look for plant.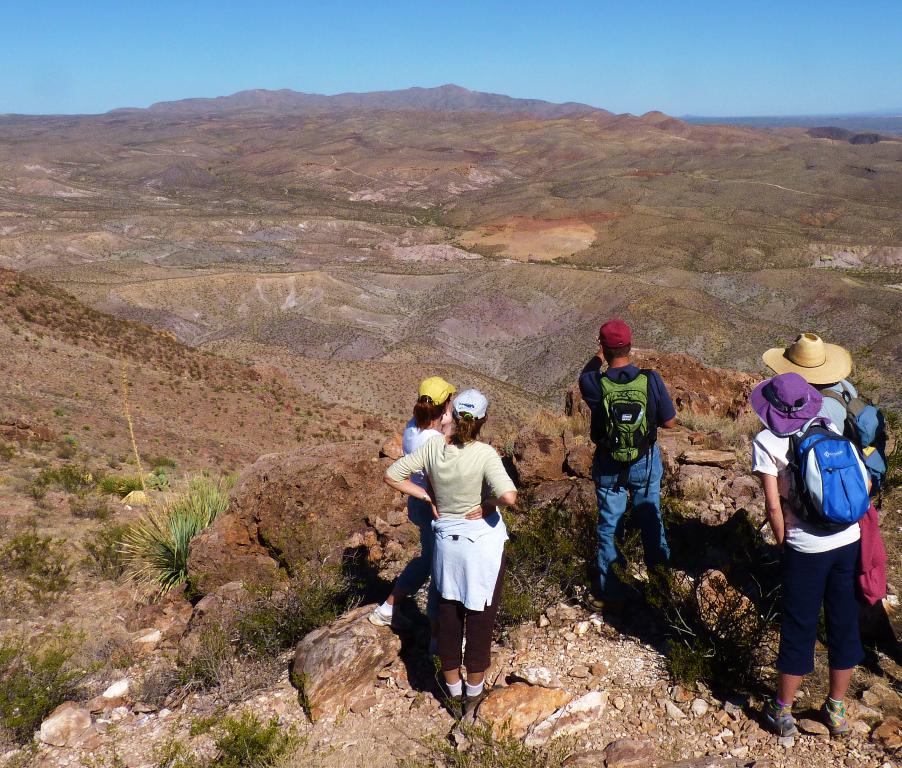
Found: 192:699:329:765.
